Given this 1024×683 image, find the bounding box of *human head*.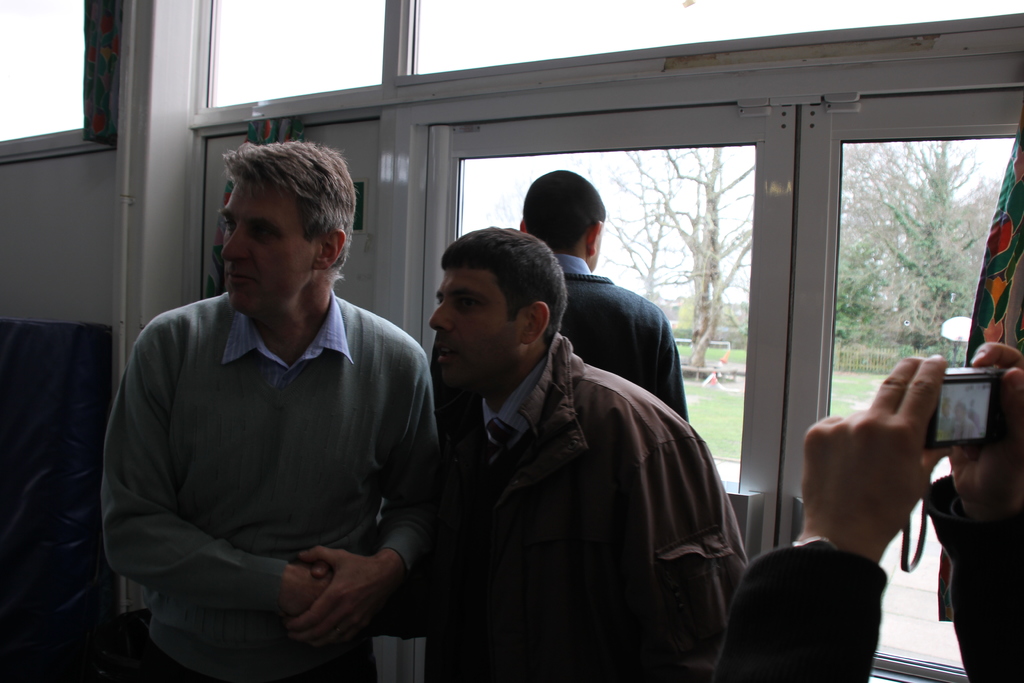
BBox(430, 224, 568, 387).
